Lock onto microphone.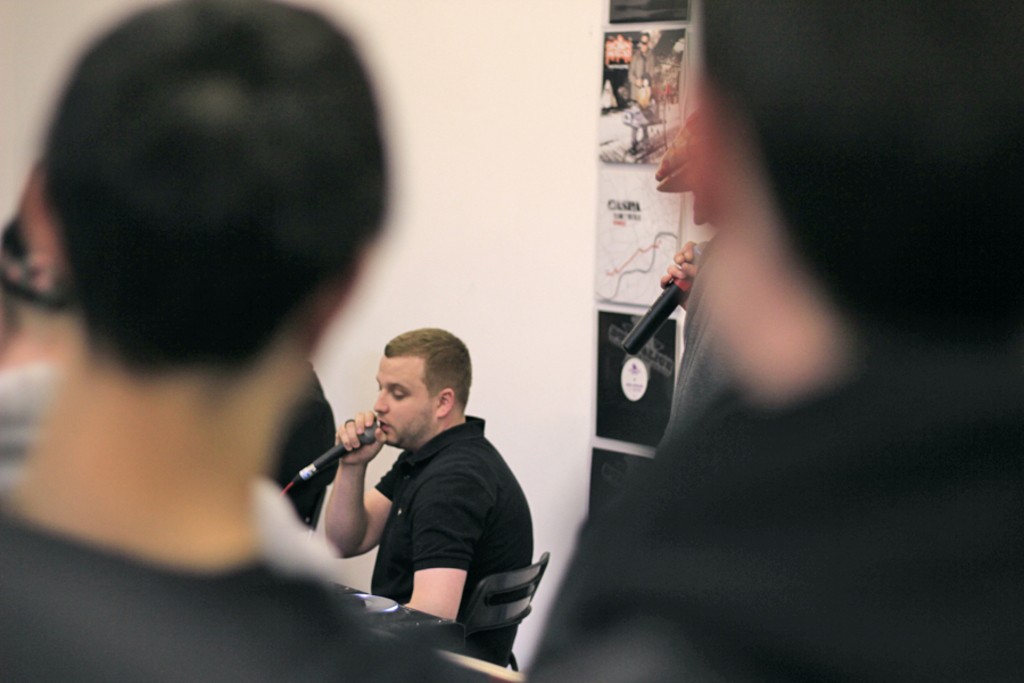
Locked: (x1=616, y1=233, x2=705, y2=356).
